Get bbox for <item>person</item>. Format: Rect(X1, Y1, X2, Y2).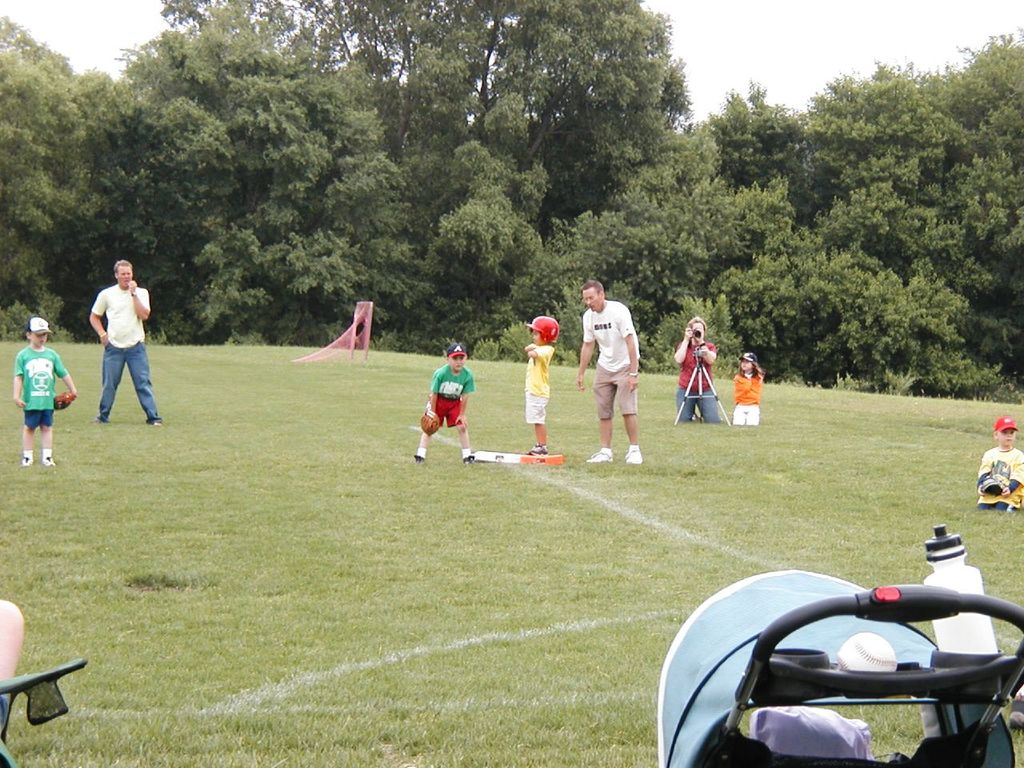
Rect(520, 313, 561, 455).
